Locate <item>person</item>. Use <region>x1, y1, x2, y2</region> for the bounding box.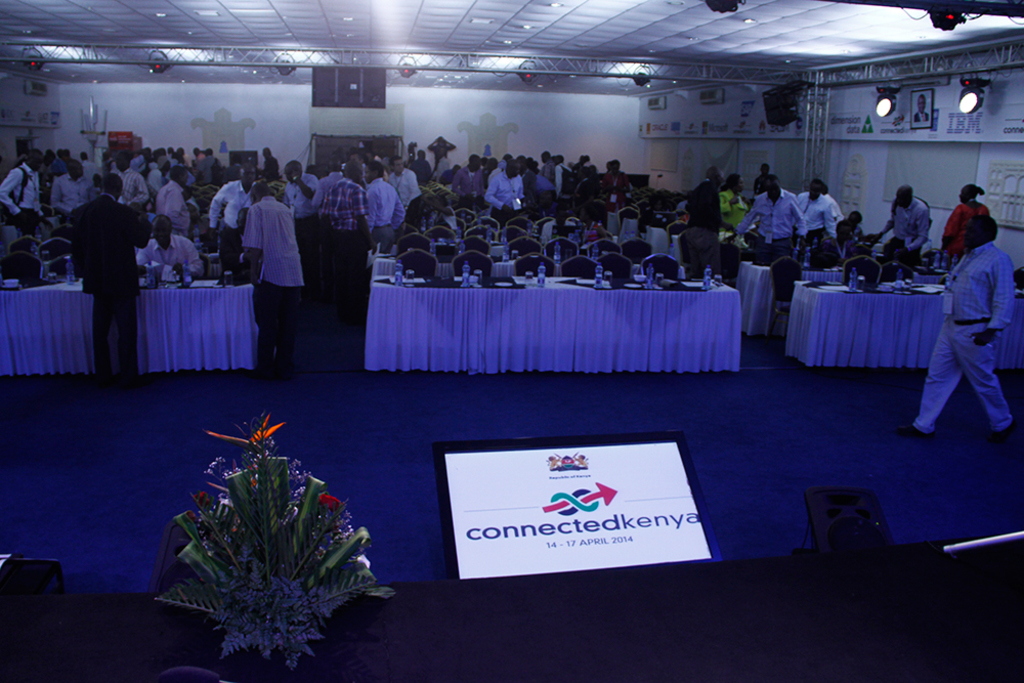
<region>873, 184, 928, 272</region>.
